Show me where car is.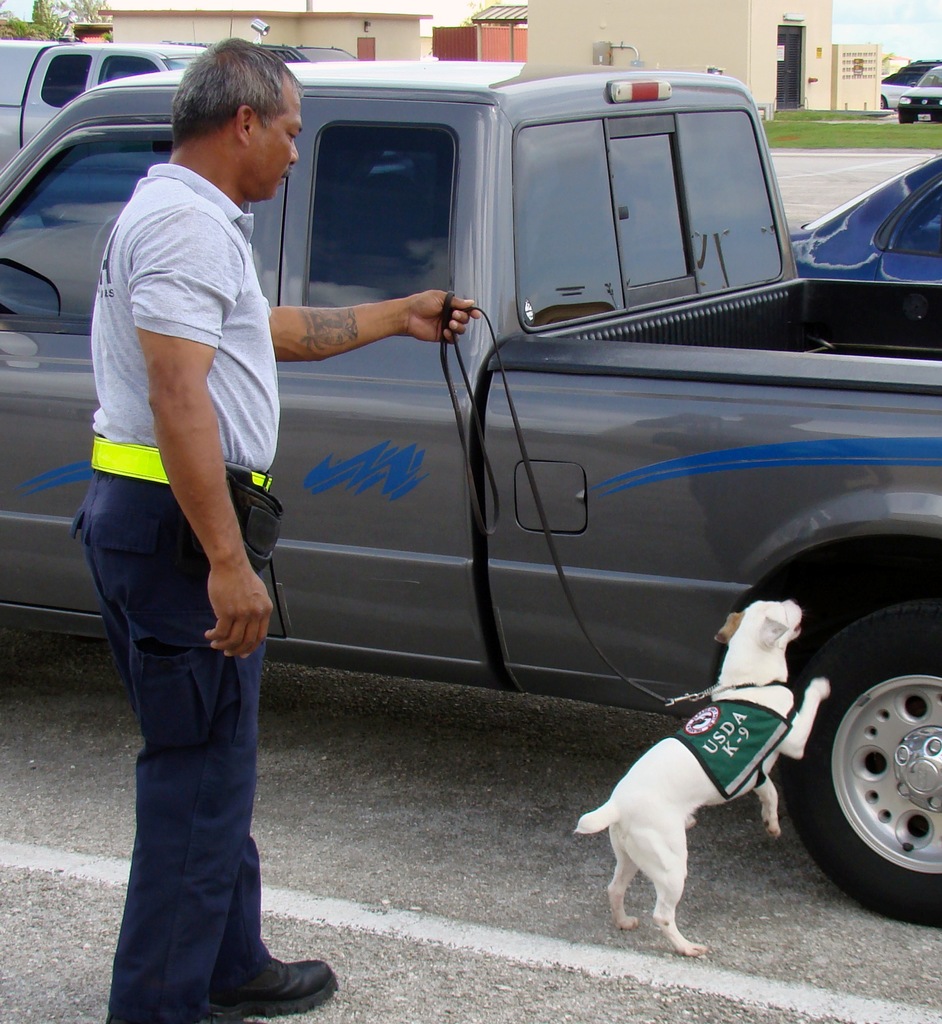
car is at [878, 62, 930, 104].
